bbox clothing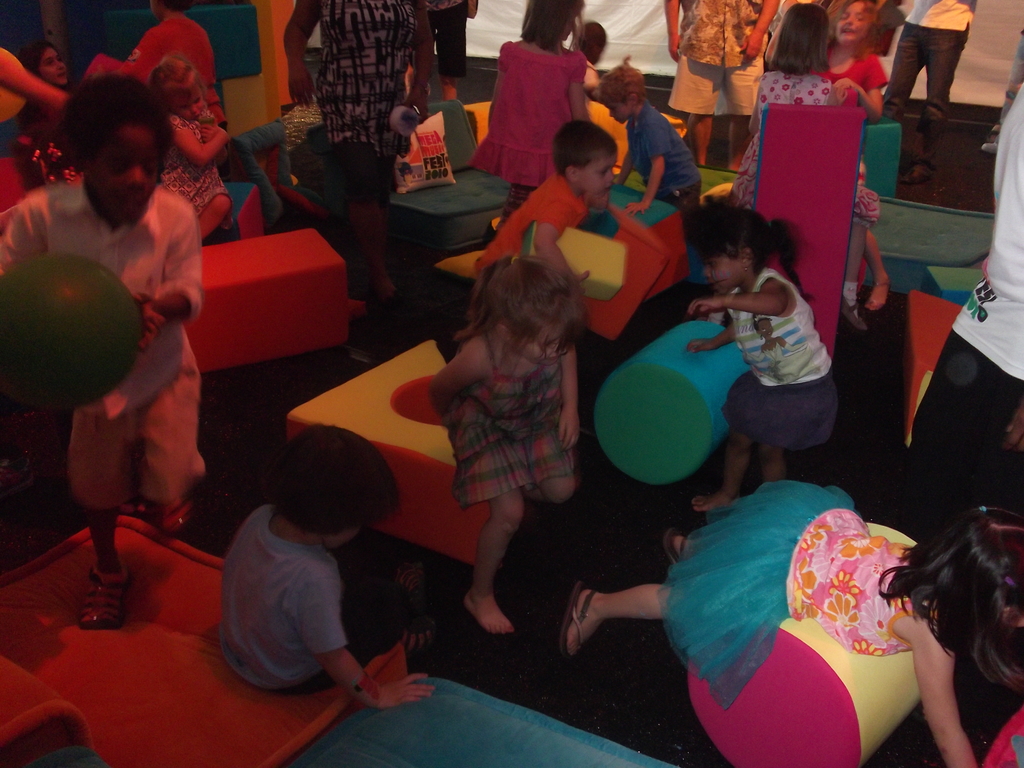
rect(229, 105, 327, 219)
